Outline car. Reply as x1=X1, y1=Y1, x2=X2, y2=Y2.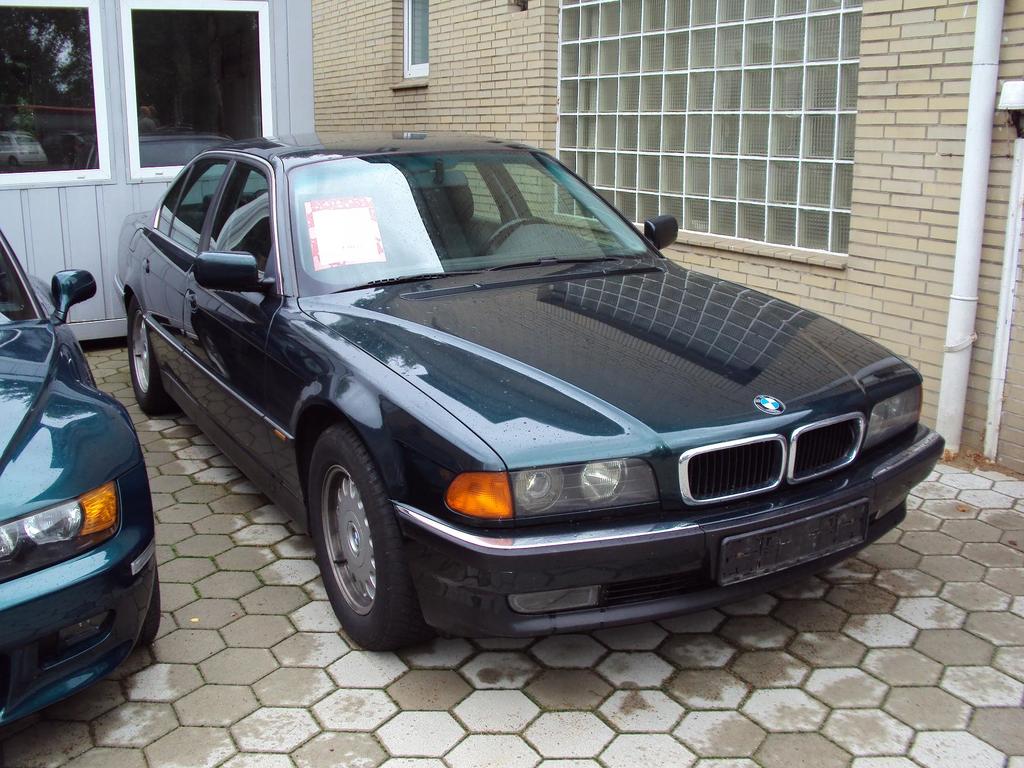
x1=0, y1=209, x2=220, y2=767.
